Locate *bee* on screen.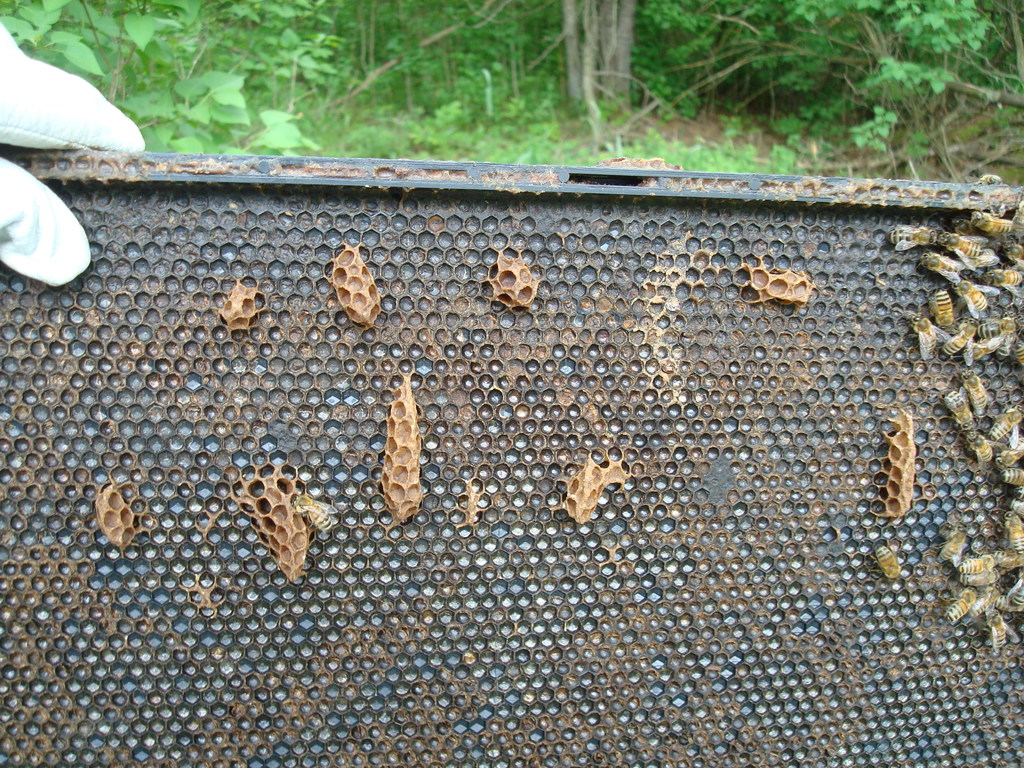
On screen at 994,406,1023,437.
